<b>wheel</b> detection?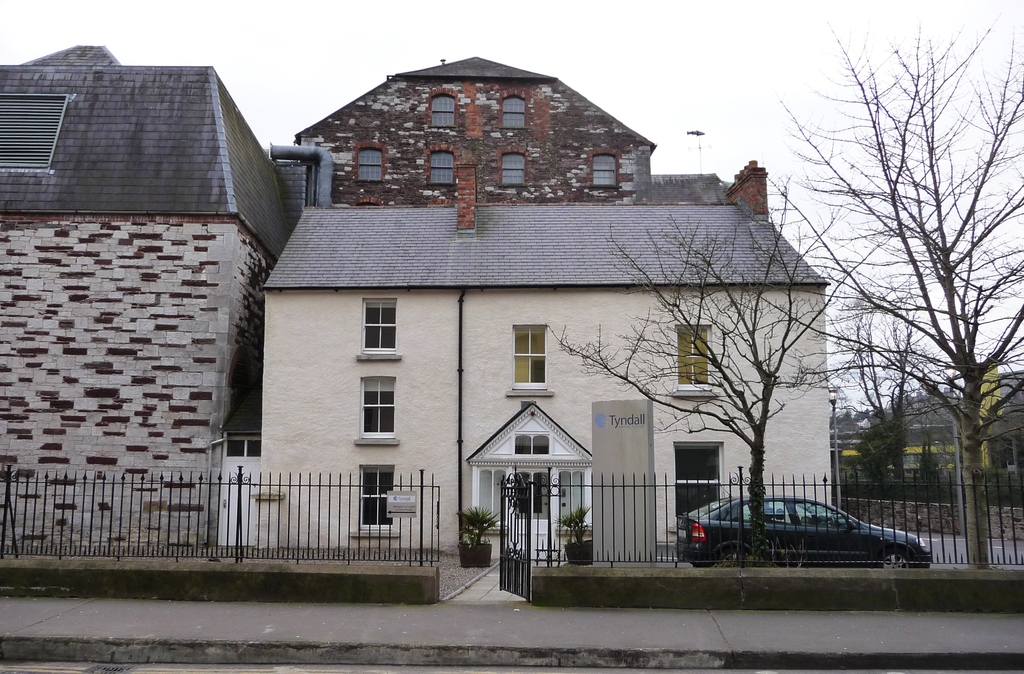
left=717, top=549, right=748, bottom=567
